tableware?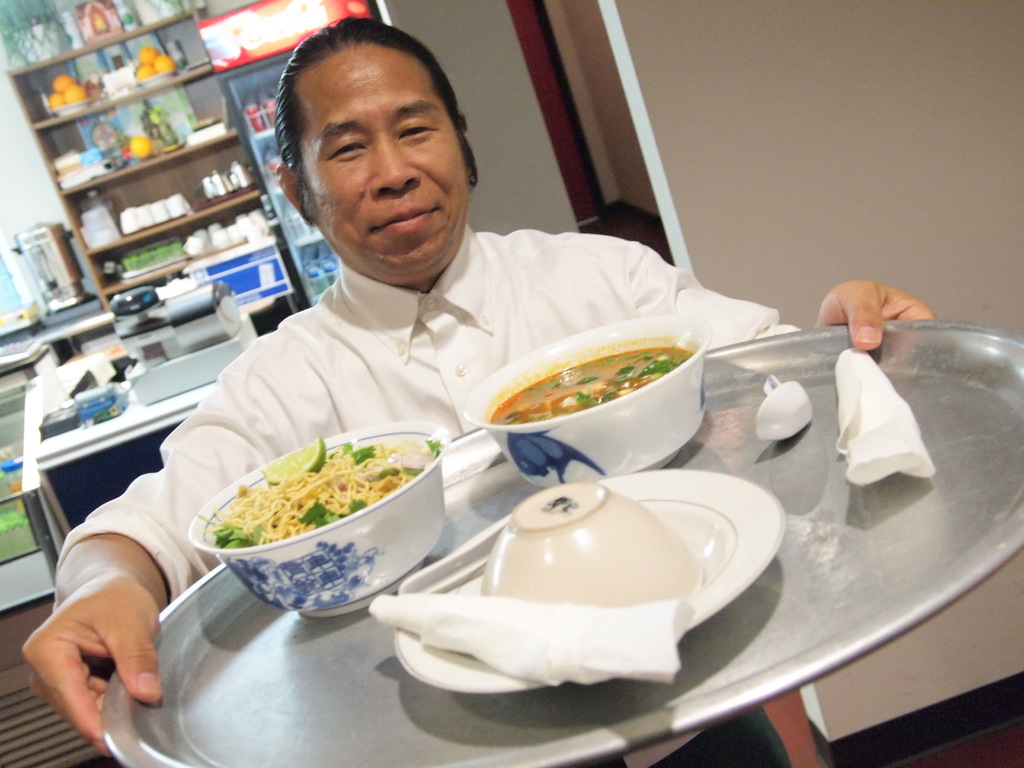
[388,465,786,698]
